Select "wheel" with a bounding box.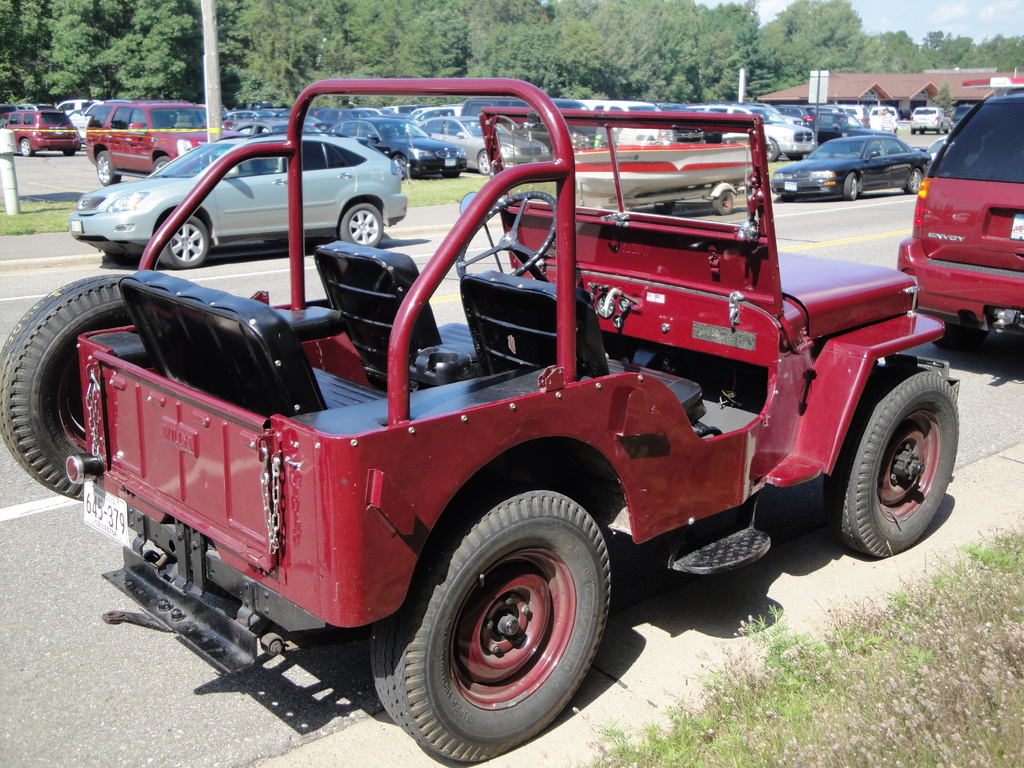
(left=902, top=164, right=927, bottom=197).
